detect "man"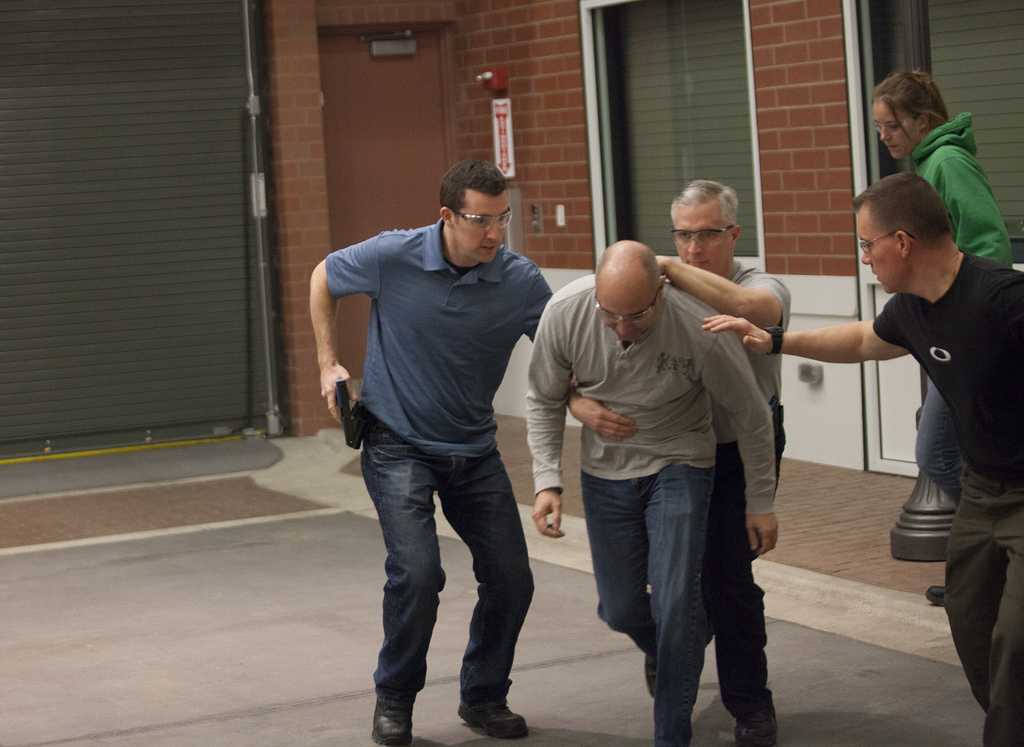
Rect(570, 179, 788, 746)
